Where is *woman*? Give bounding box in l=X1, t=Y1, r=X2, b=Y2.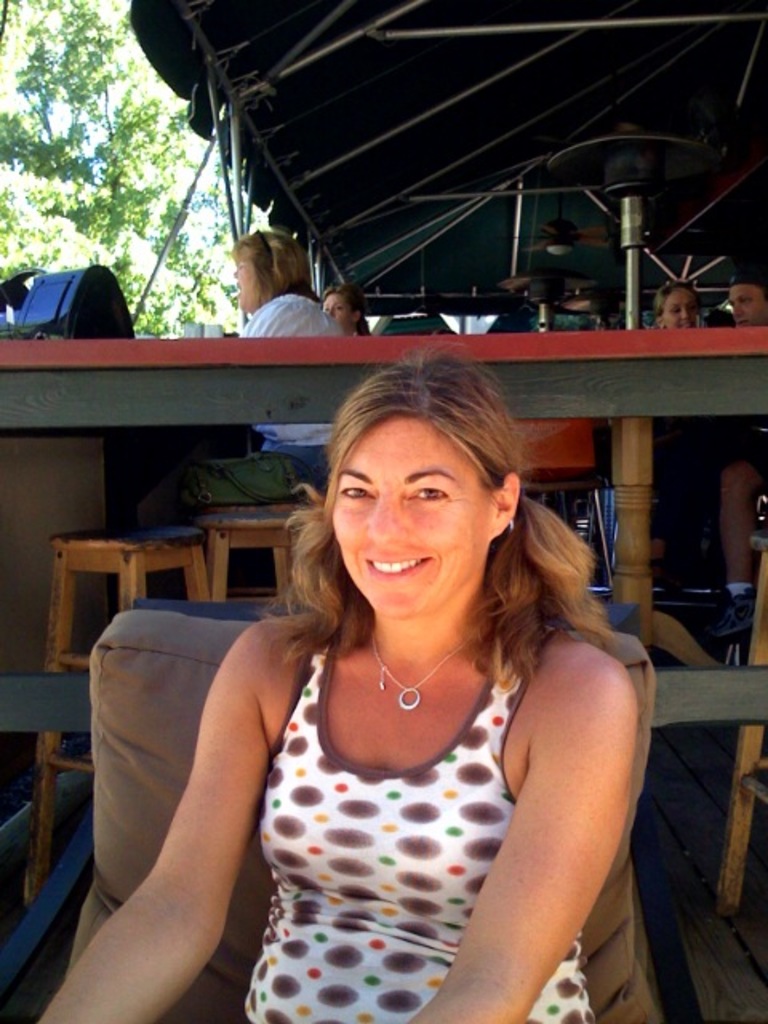
l=174, t=218, r=368, b=518.
